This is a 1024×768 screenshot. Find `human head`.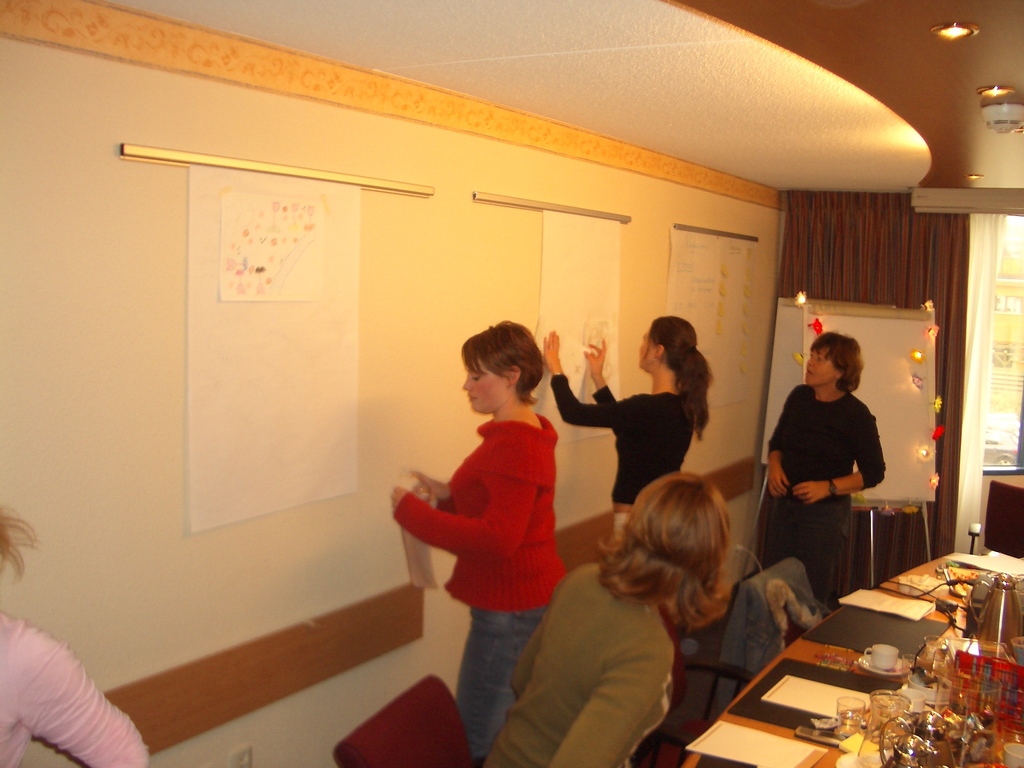
Bounding box: box(806, 331, 863, 388).
